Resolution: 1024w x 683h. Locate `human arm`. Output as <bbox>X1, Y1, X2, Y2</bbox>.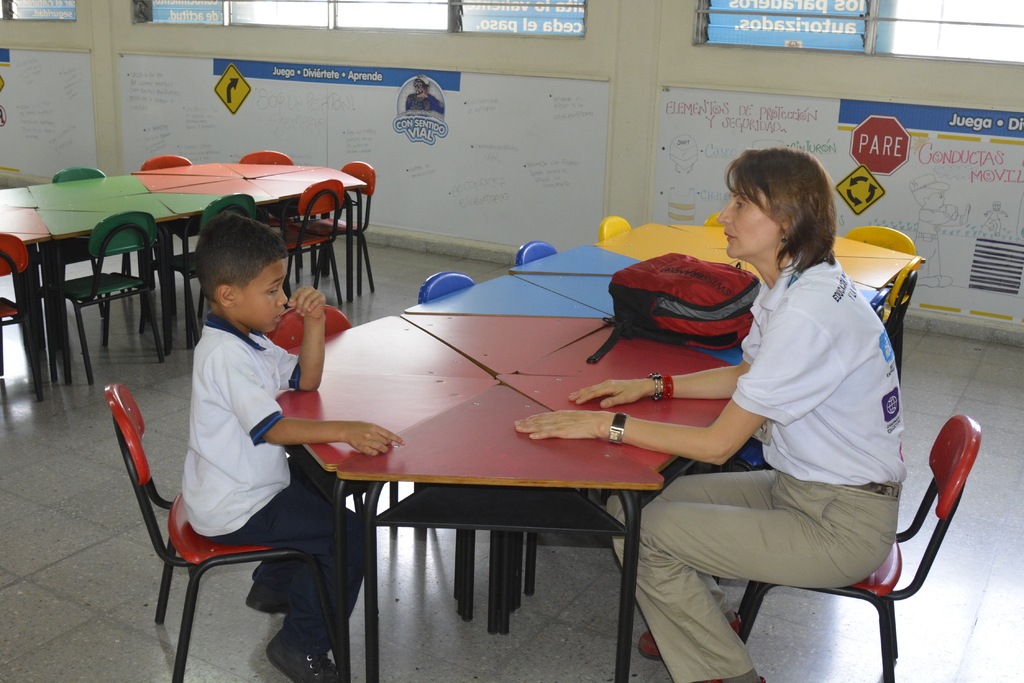
<bbox>515, 314, 838, 464</bbox>.
